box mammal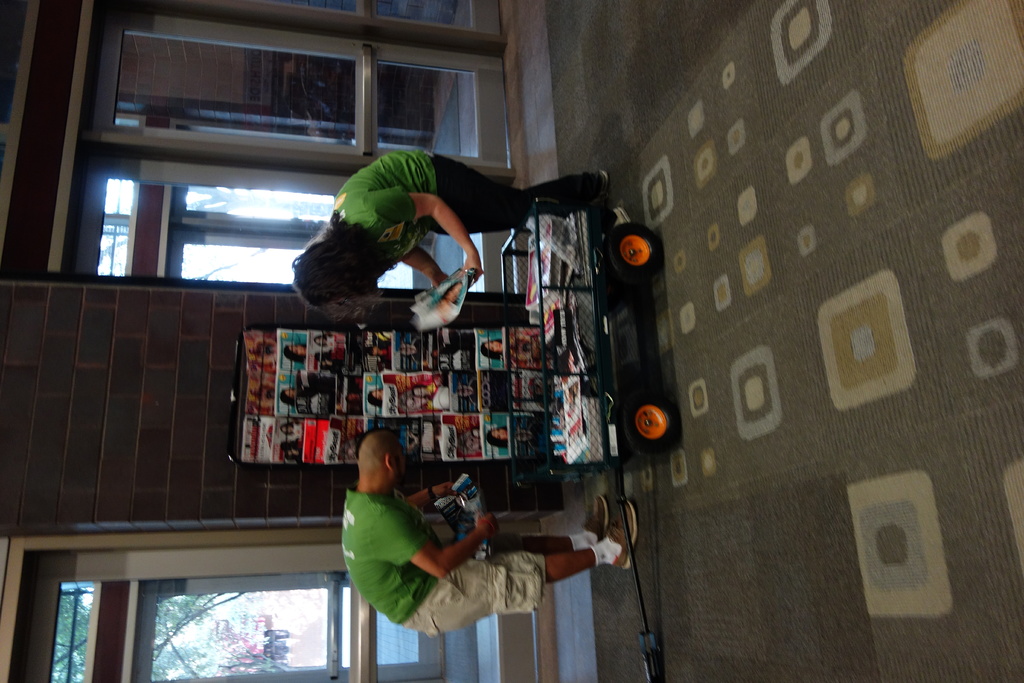
402,390,427,409
